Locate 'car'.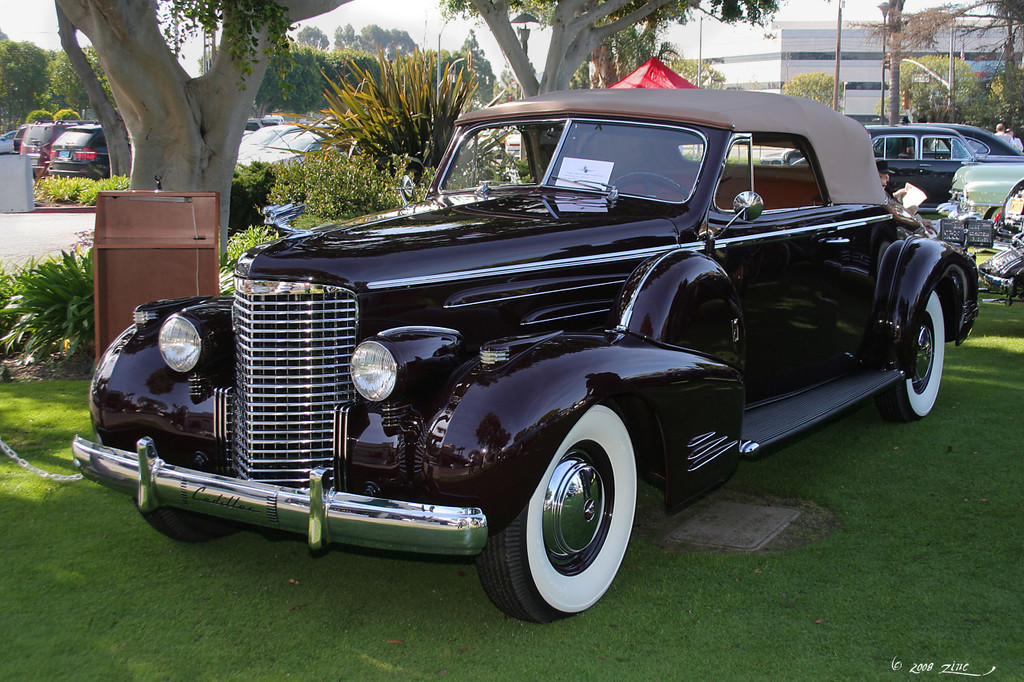
Bounding box: 792:125:1023:214.
